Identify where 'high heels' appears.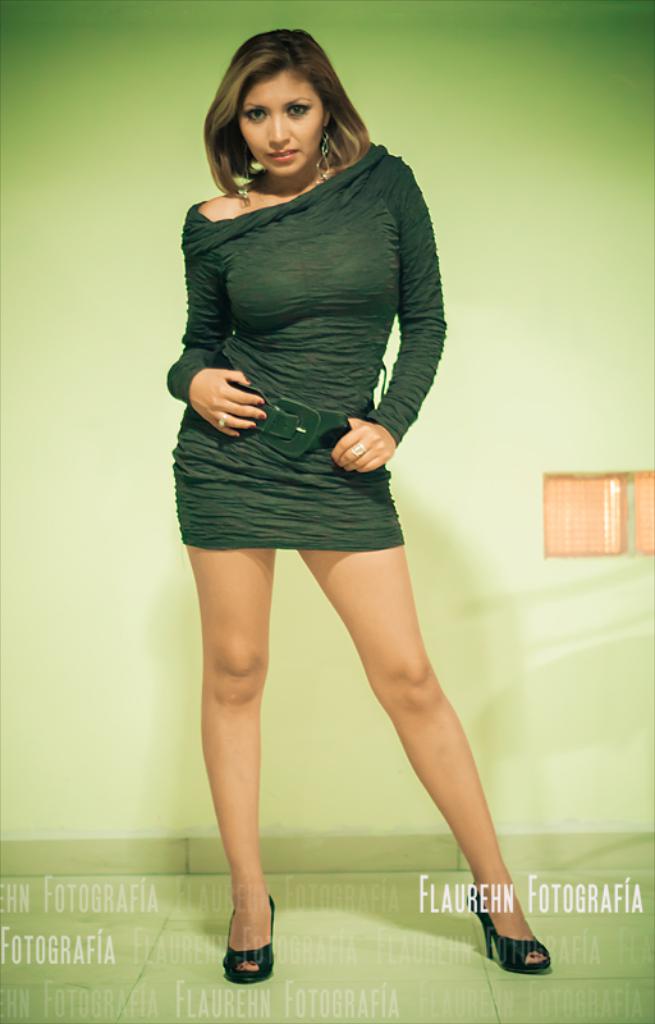
Appears at l=228, t=892, r=271, b=982.
